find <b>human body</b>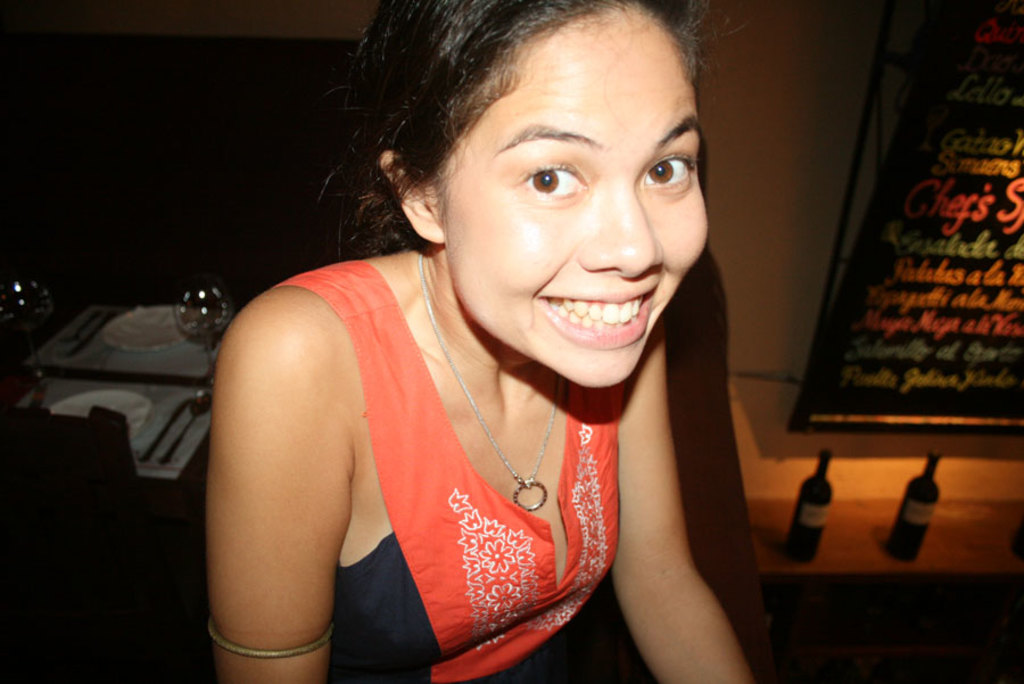
x1=187, y1=41, x2=783, y2=683
